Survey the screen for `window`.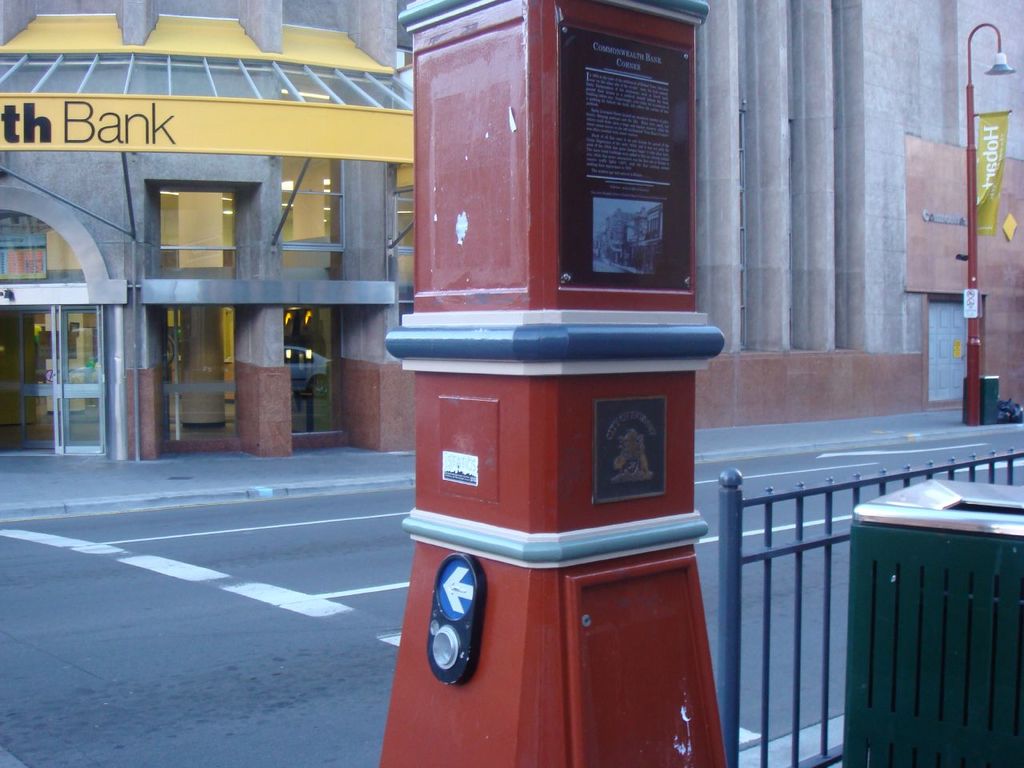
Survey found: bbox=(151, 303, 233, 435).
